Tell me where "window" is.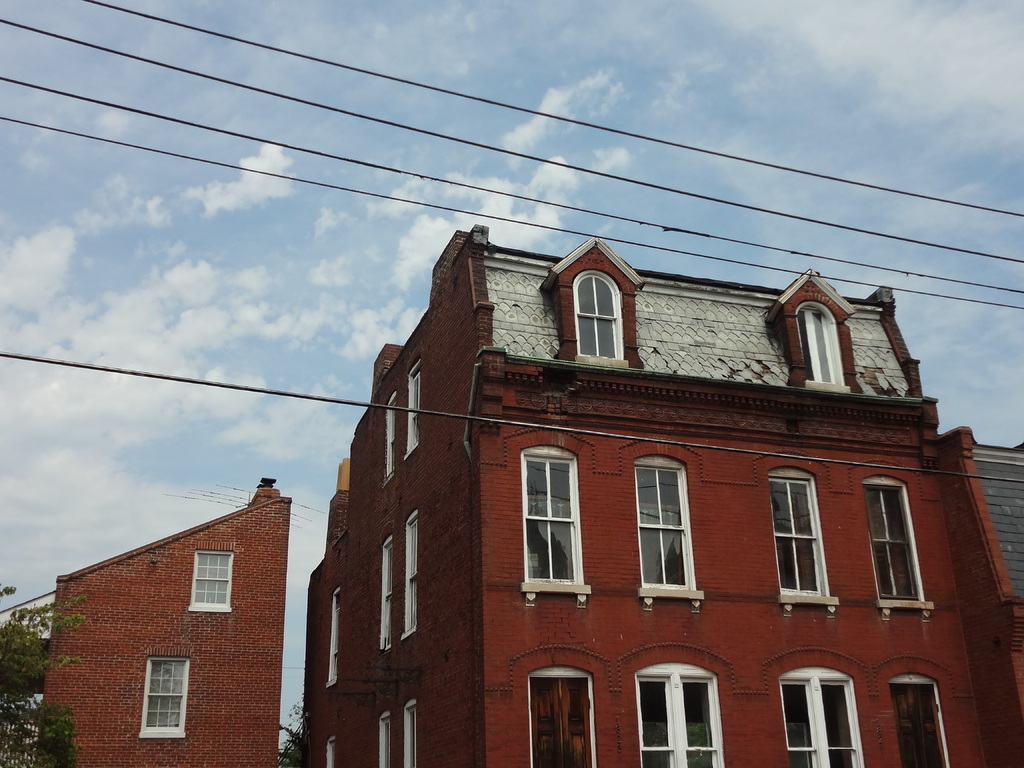
"window" is at l=782, t=669, r=860, b=767.
